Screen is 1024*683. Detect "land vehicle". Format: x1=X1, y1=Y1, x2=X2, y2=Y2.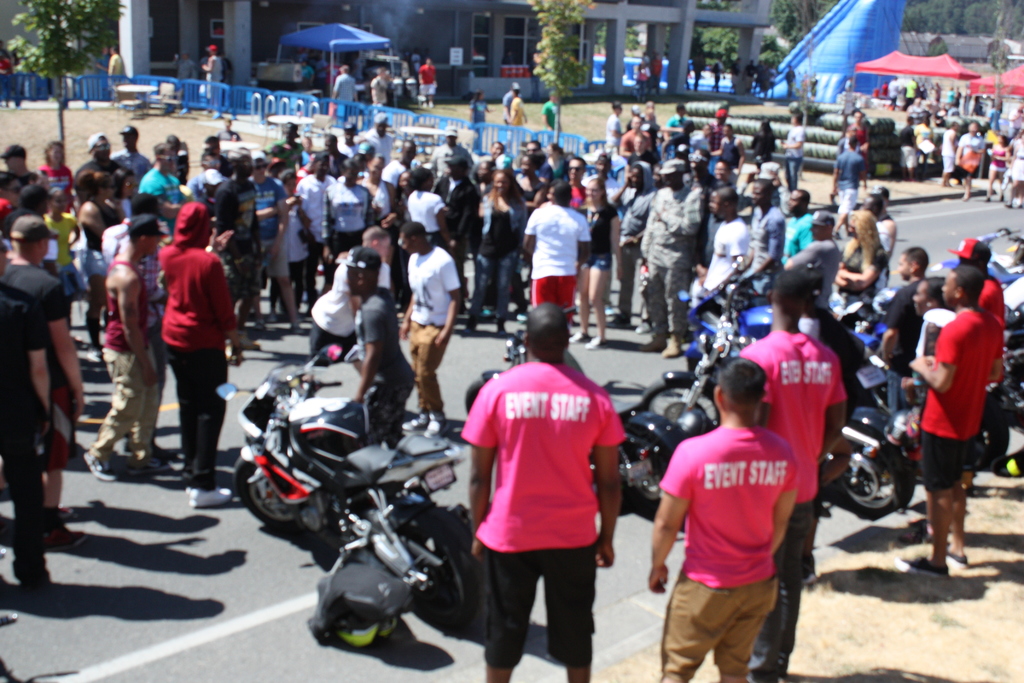
x1=208, y1=345, x2=518, y2=634.
